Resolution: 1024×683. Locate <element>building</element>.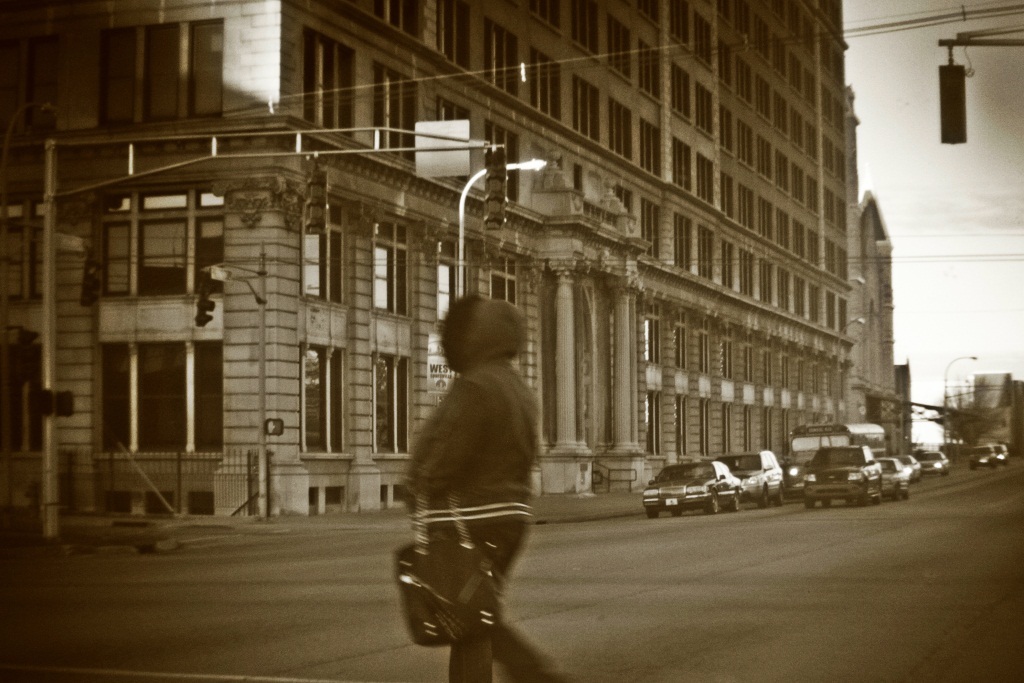
(4,0,859,502).
